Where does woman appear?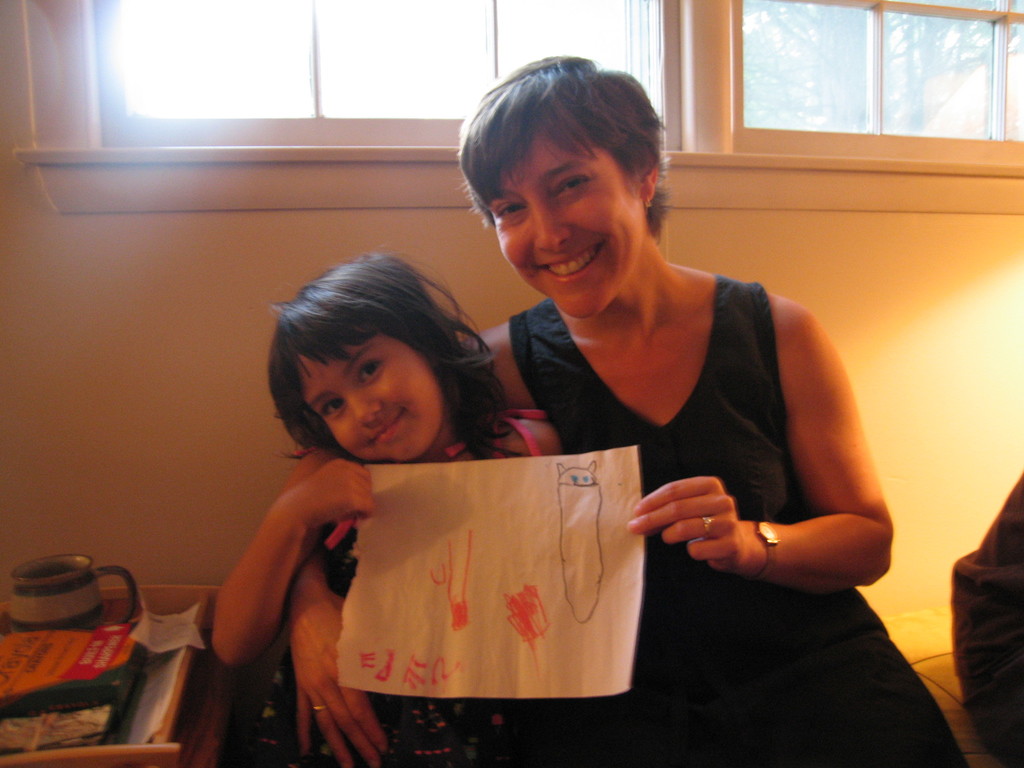
Appears at Rect(297, 115, 849, 737).
